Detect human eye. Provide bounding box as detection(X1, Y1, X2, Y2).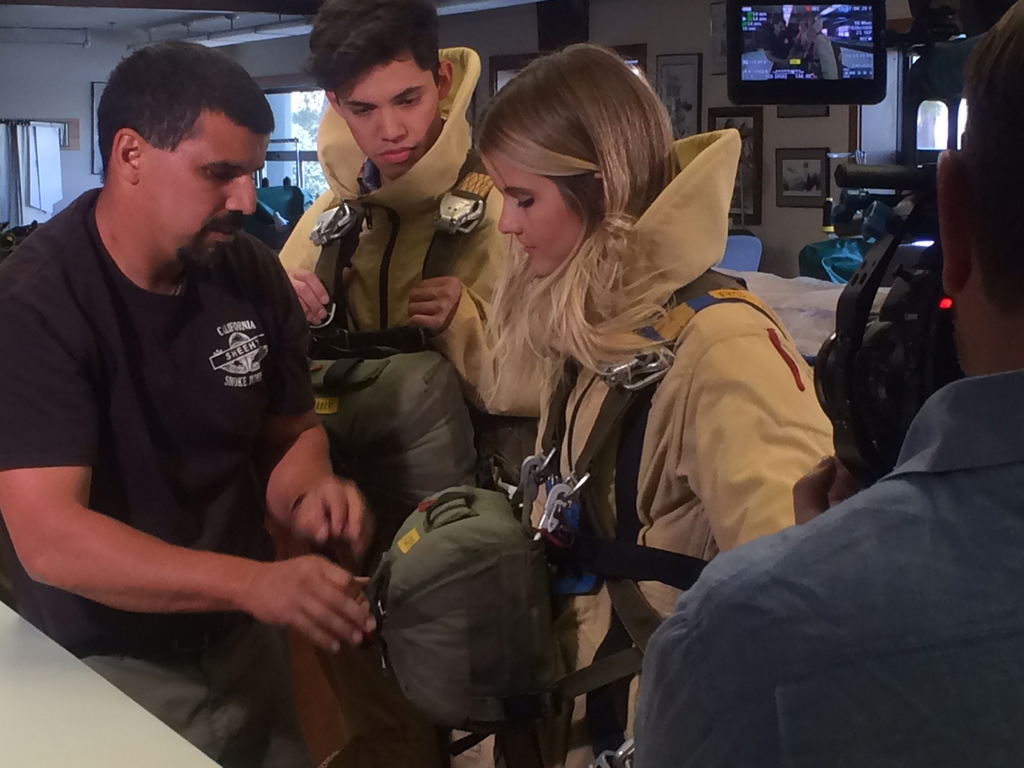
detection(199, 166, 241, 182).
